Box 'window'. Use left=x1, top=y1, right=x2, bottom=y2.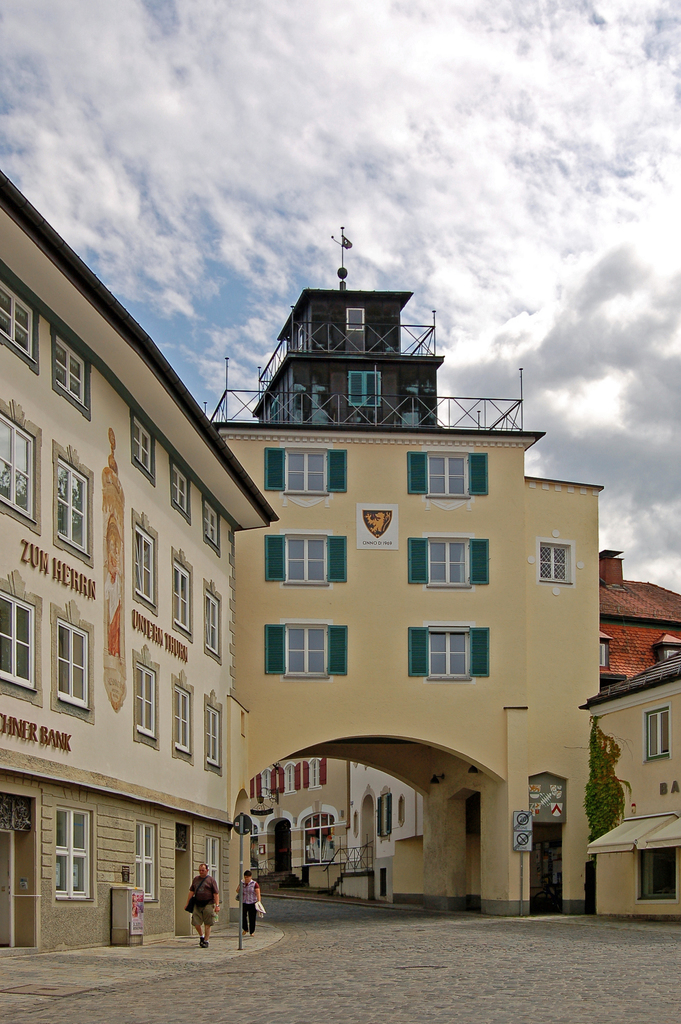
left=250, top=767, right=277, bottom=796.
